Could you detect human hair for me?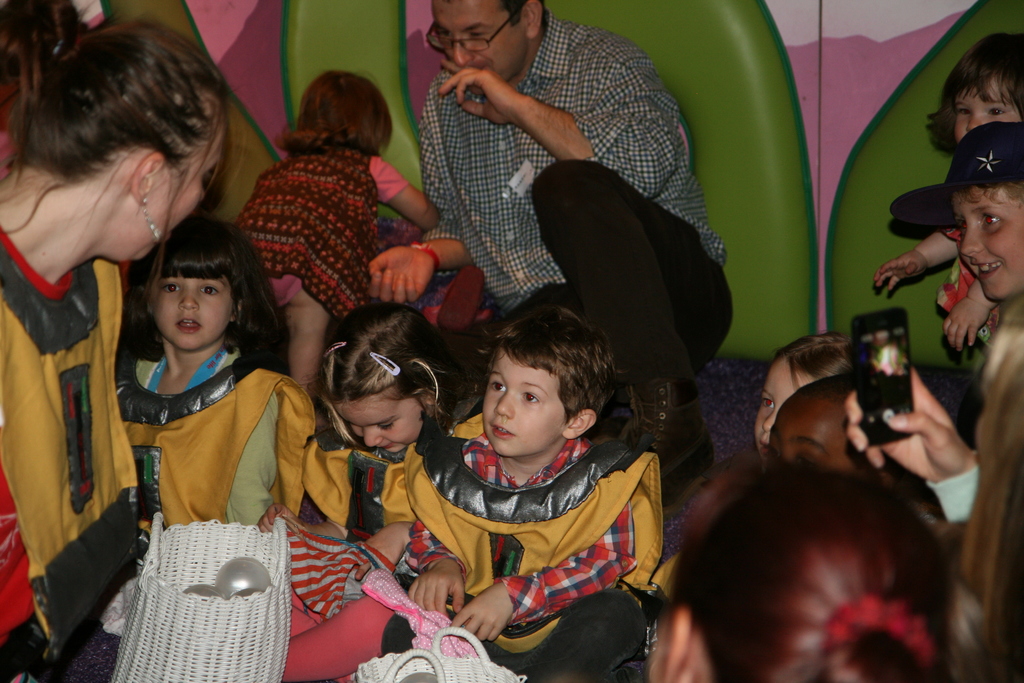
Detection result: 141,217,246,372.
